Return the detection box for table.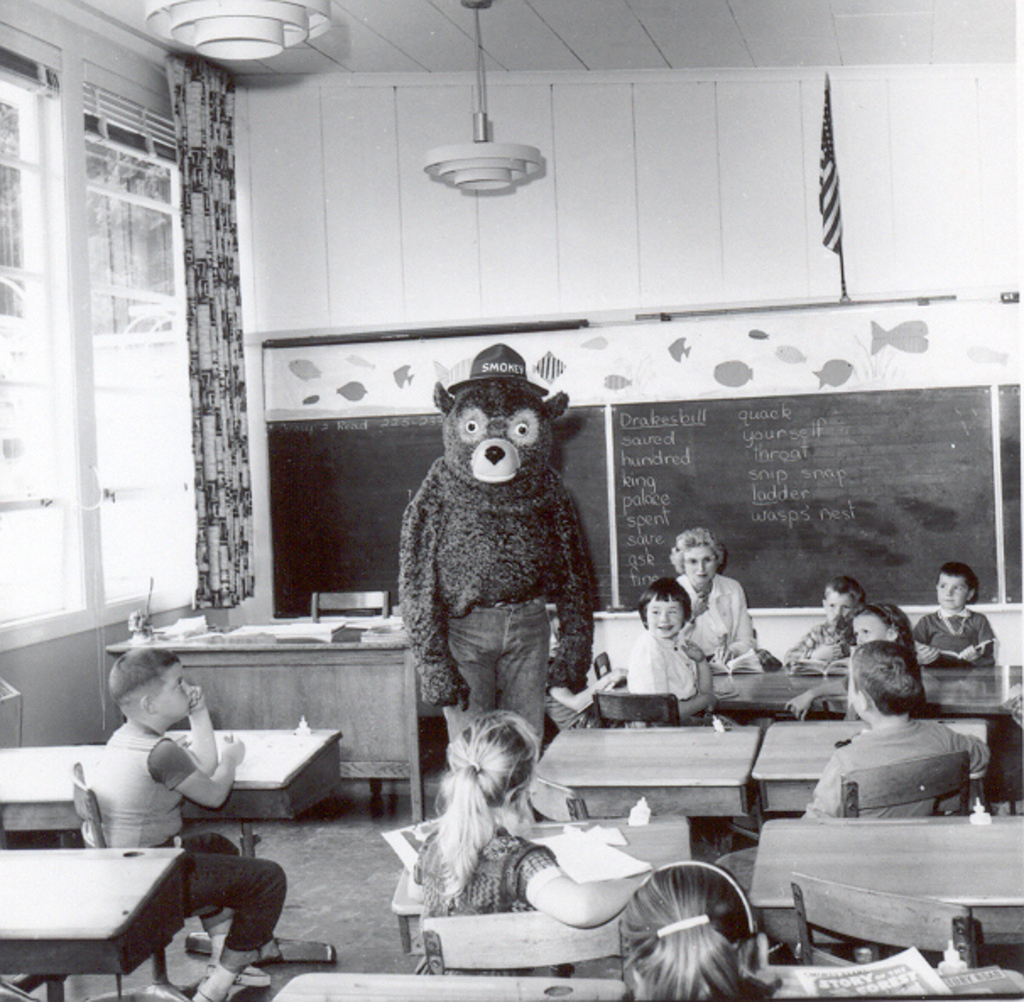
<bbox>0, 830, 201, 1000</bbox>.
